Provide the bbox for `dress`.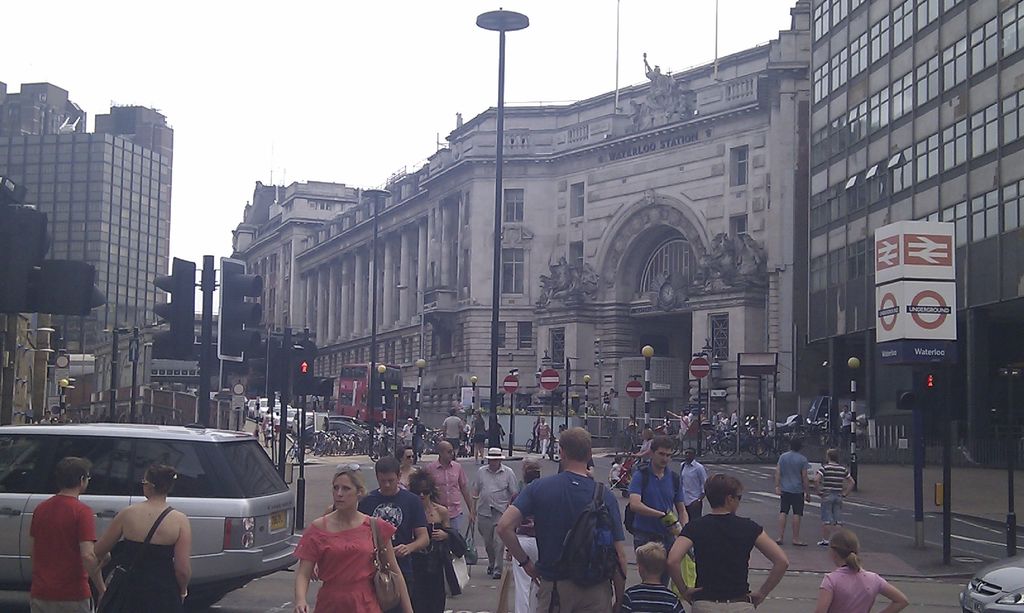
l=97, t=506, r=183, b=612.
